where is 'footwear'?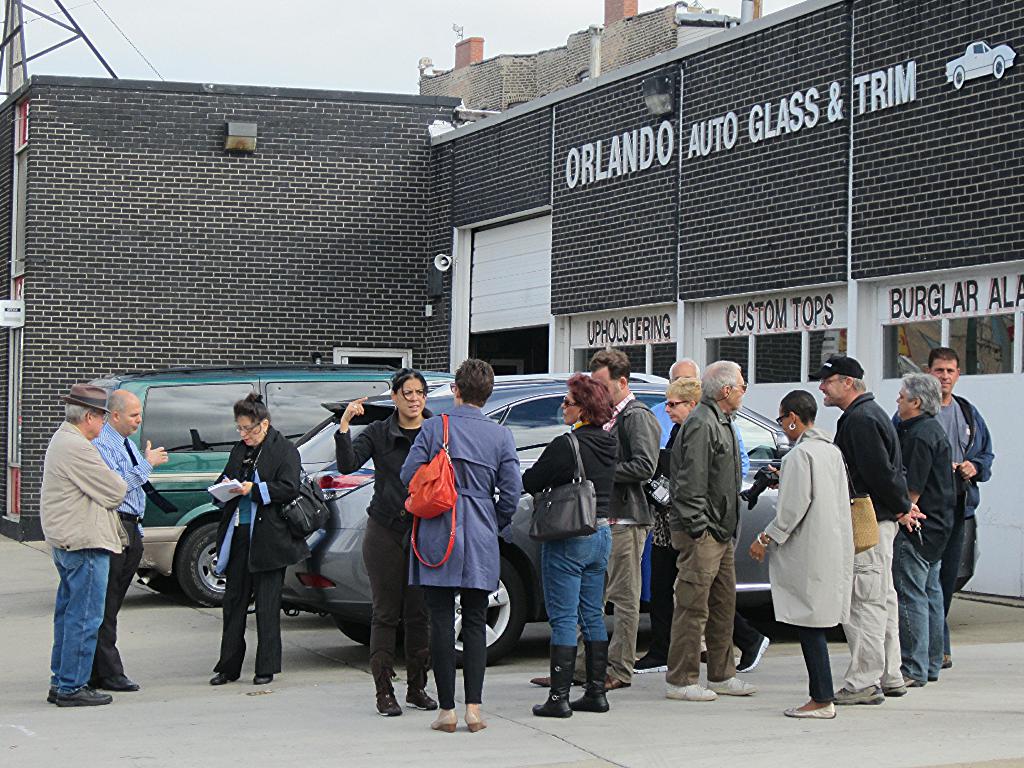
(582,679,637,688).
